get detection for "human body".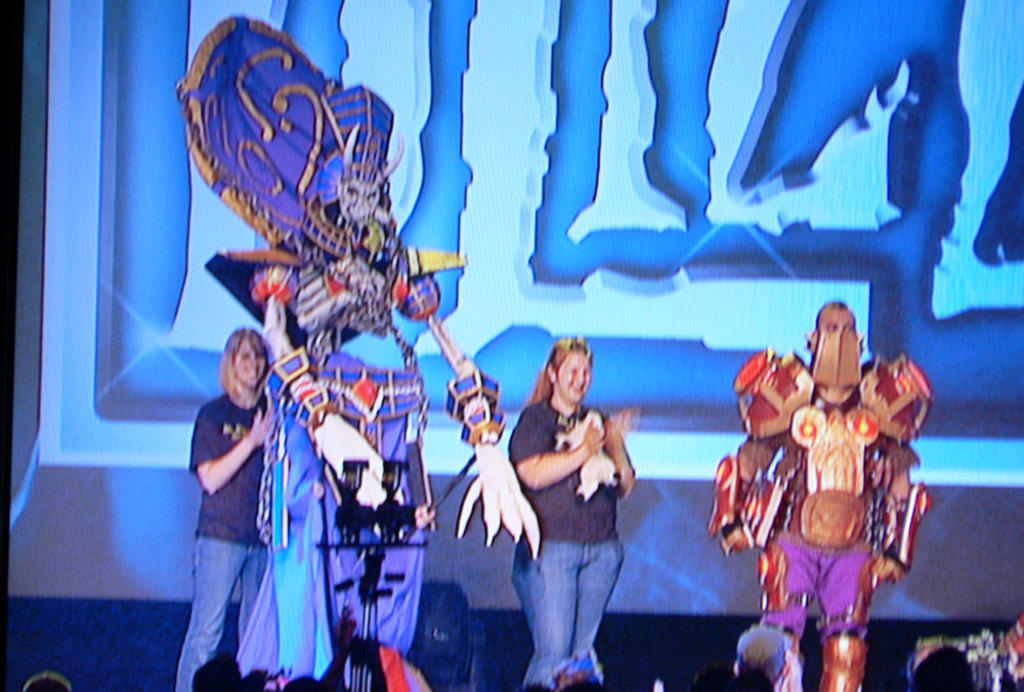
Detection: locate(178, 303, 286, 660).
